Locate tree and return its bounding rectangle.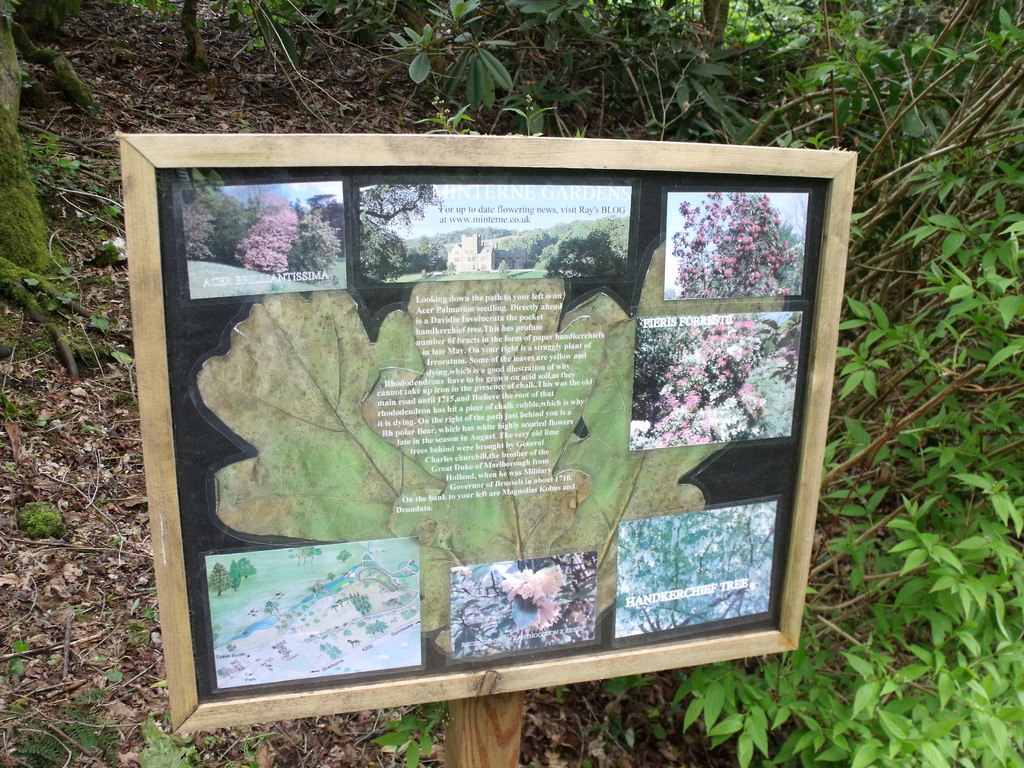
box(631, 315, 783, 452).
